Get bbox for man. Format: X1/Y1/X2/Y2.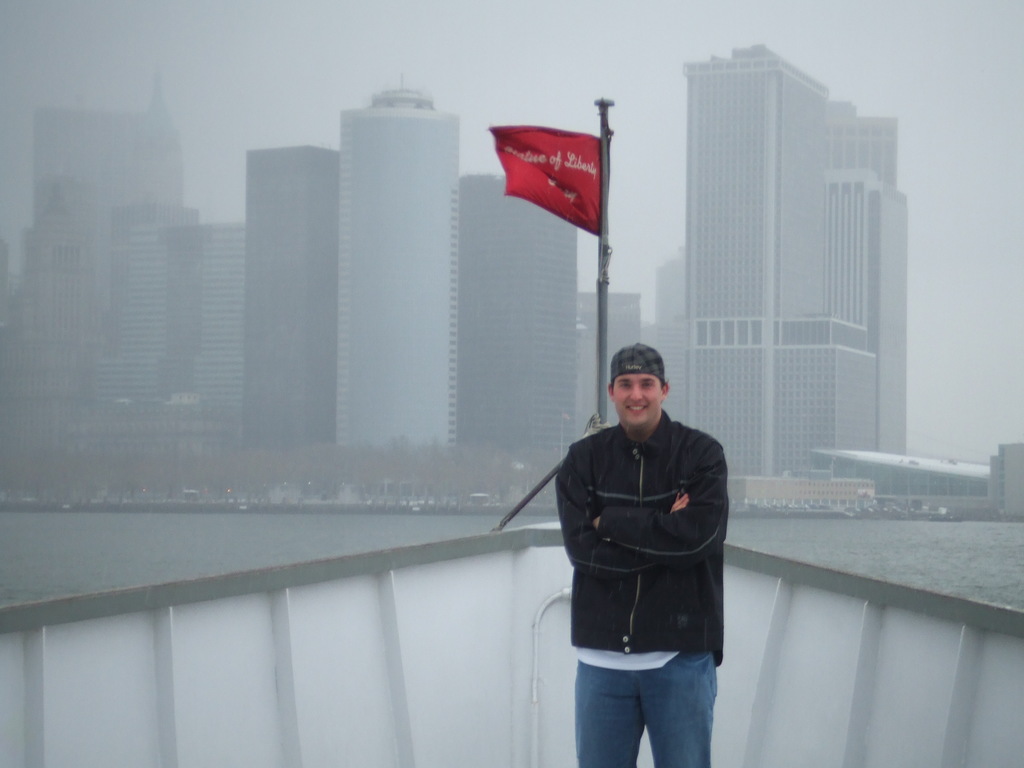
532/331/751/746.
